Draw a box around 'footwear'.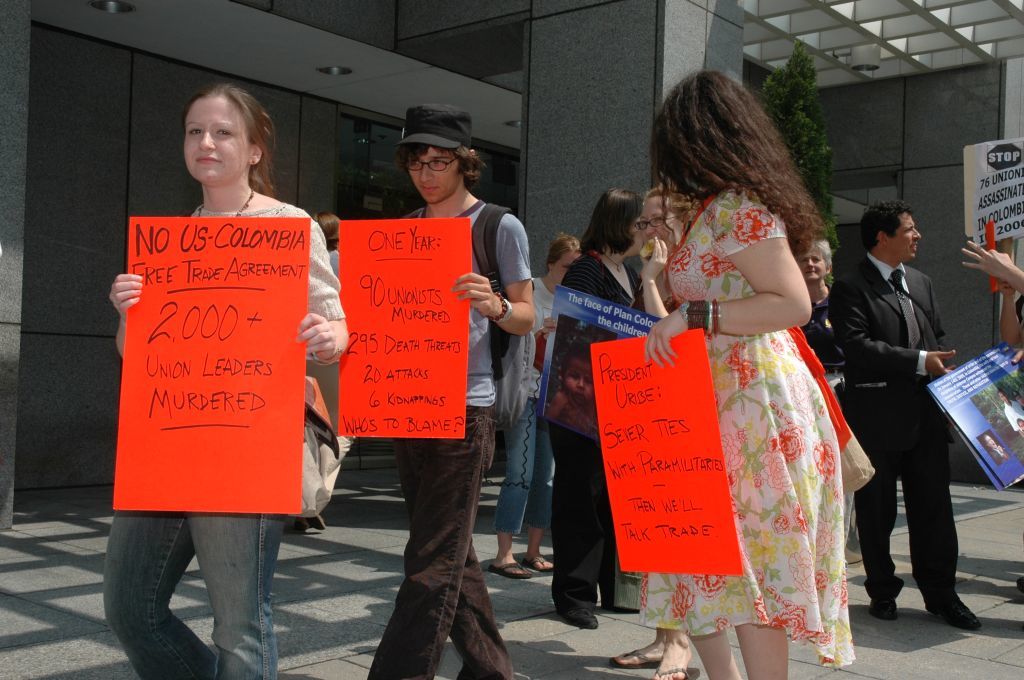
left=649, top=667, right=701, bottom=679.
